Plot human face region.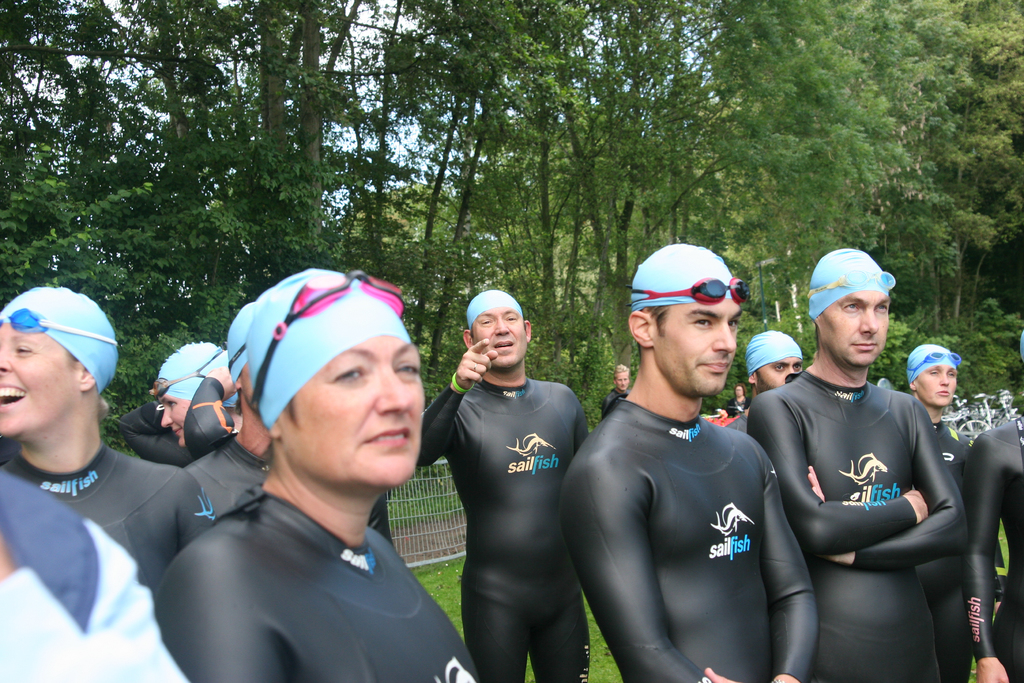
Plotted at pyautogui.locateOnScreen(283, 340, 424, 488).
